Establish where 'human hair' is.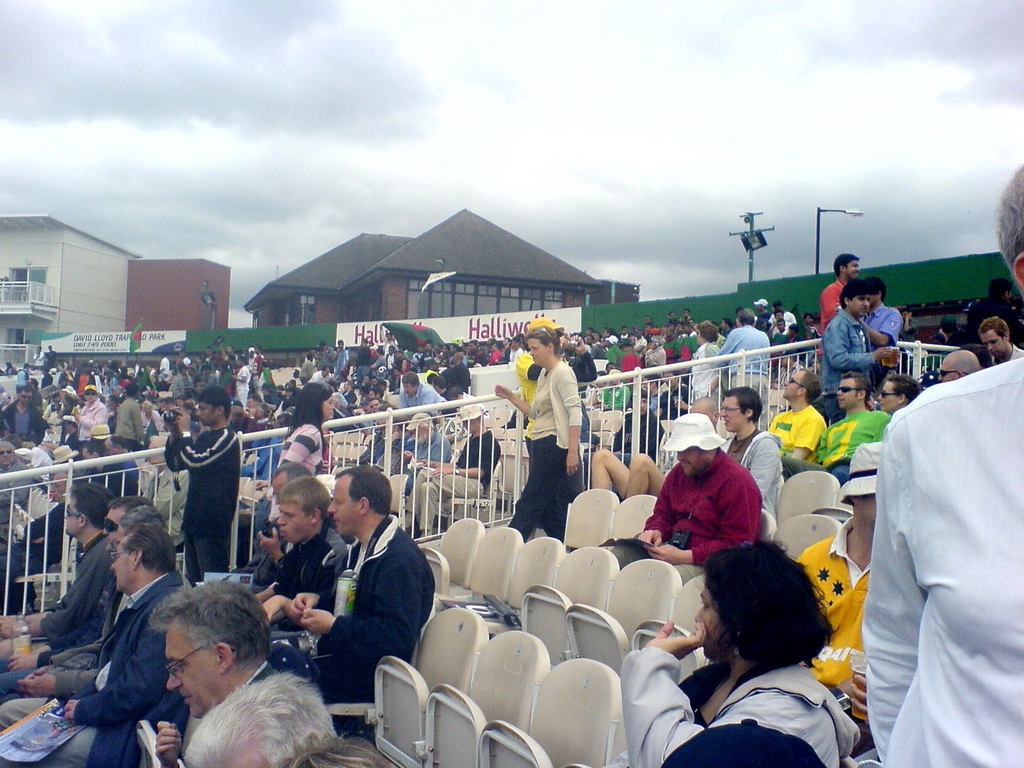
Established at BBox(992, 159, 1023, 281).
